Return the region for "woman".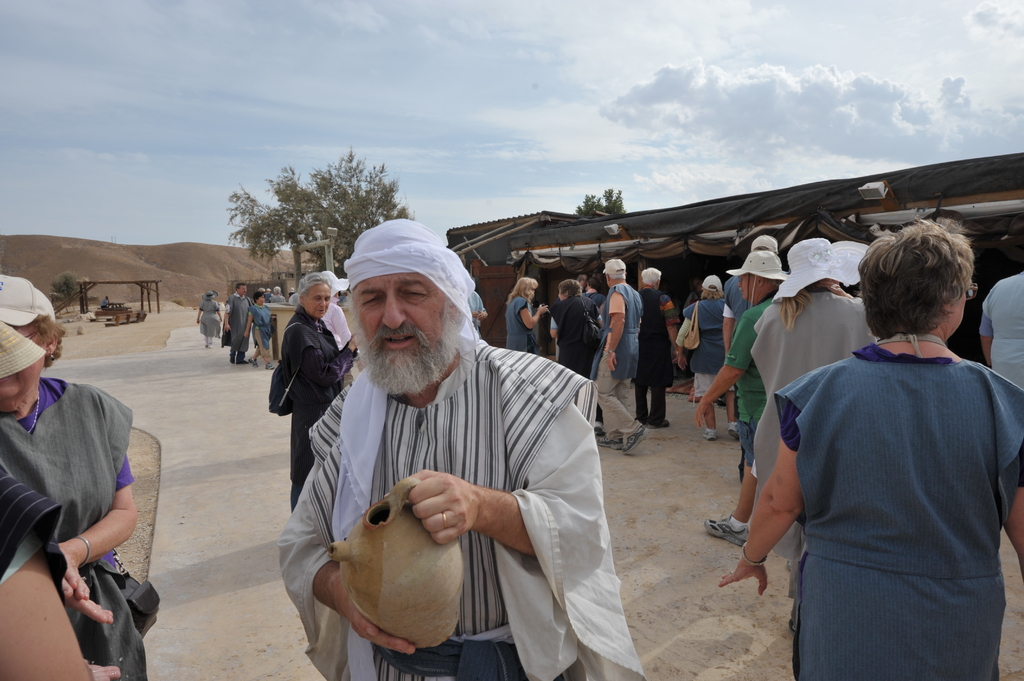
pyautogui.locateOnScreen(243, 290, 272, 368).
